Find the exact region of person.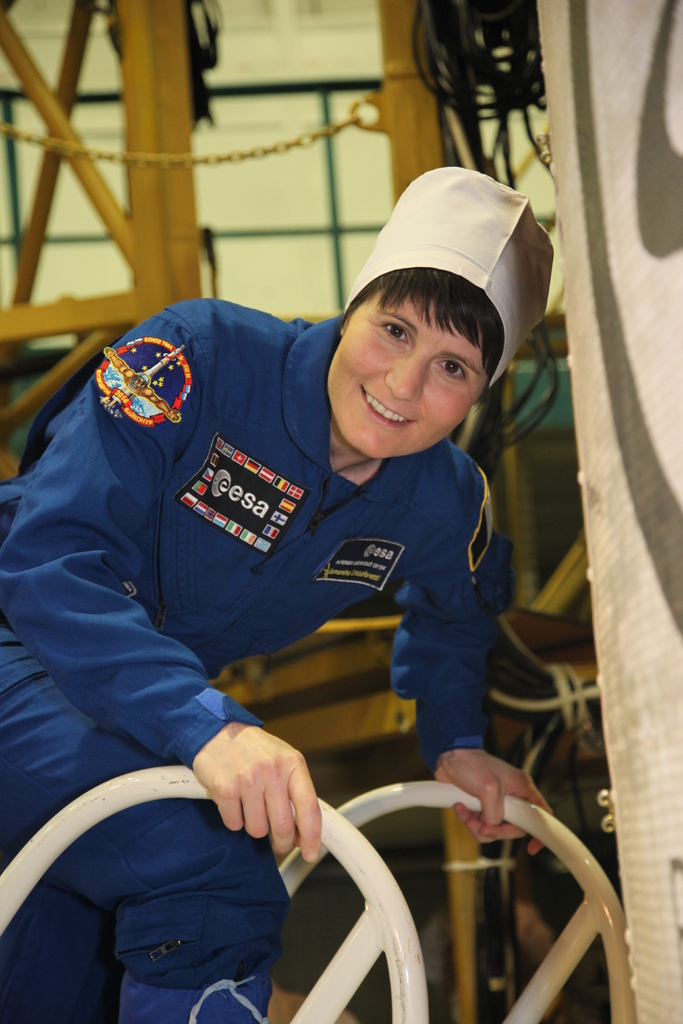
Exact region: x1=0 y1=166 x2=554 y2=1023.
